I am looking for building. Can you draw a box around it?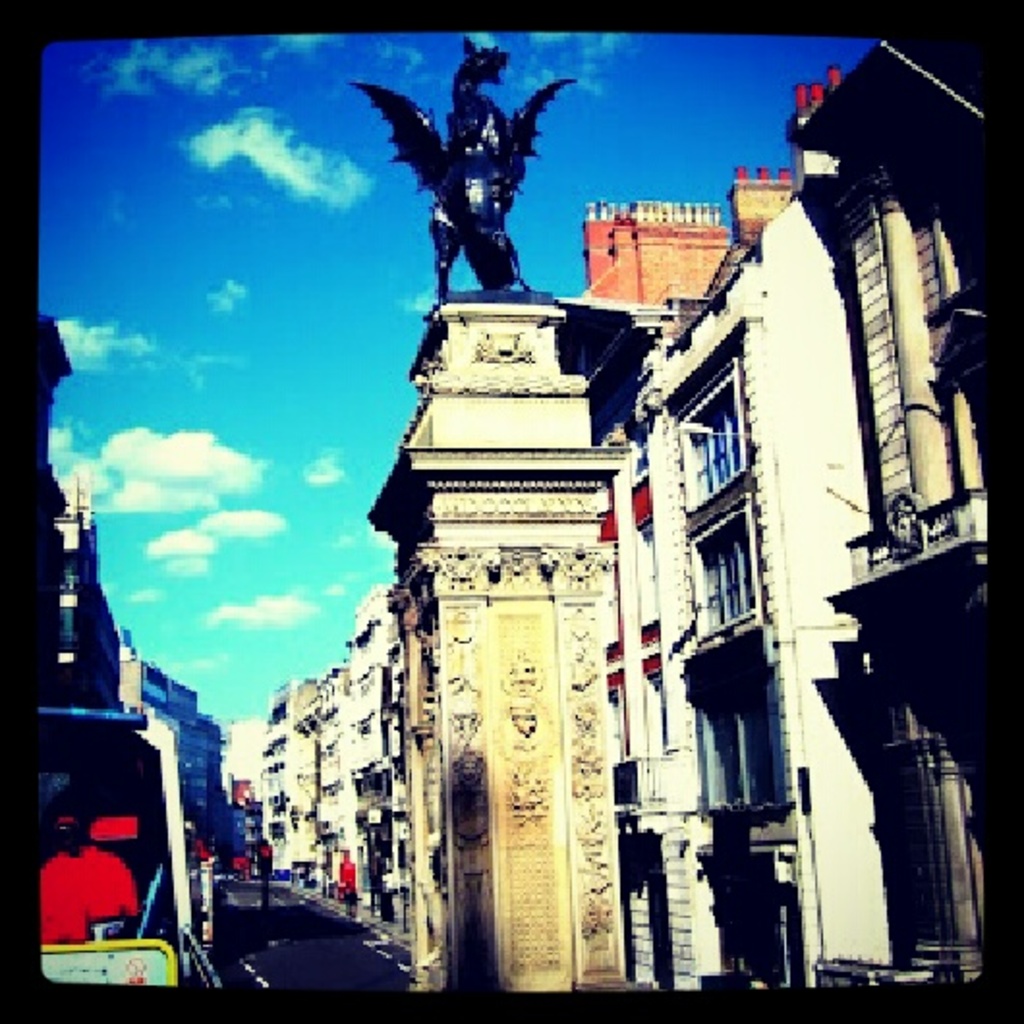
Sure, the bounding box is left=137, top=661, right=220, bottom=835.
